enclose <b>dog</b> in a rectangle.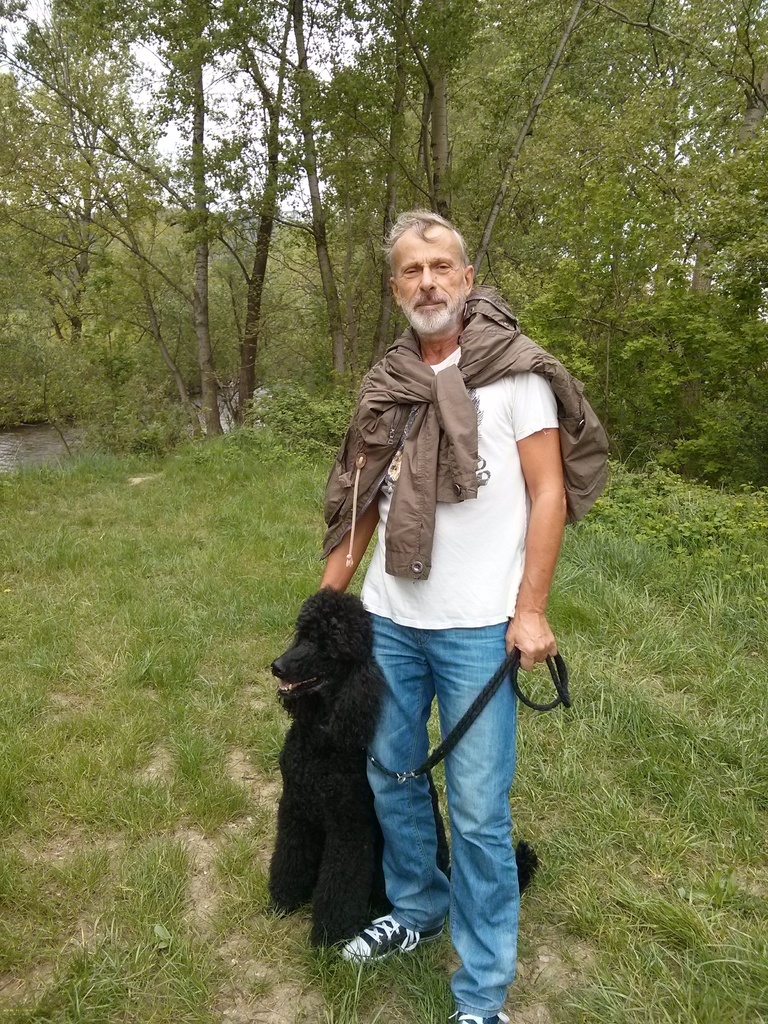
BBox(268, 586, 537, 961).
